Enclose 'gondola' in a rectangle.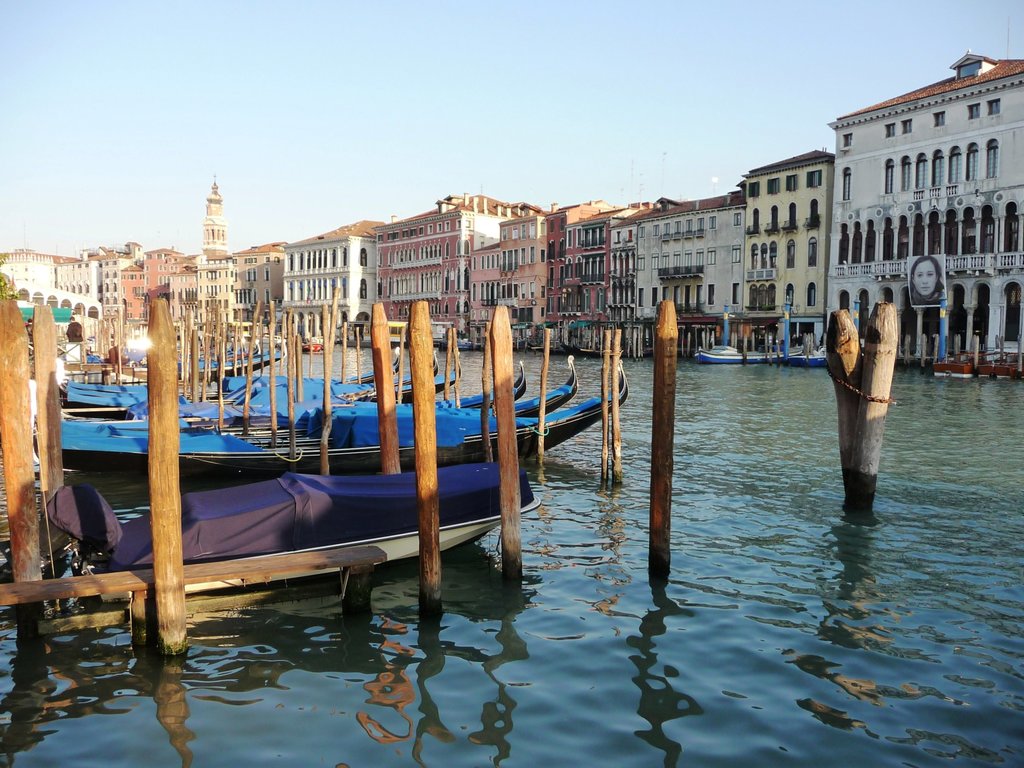
BBox(60, 364, 628, 470).
